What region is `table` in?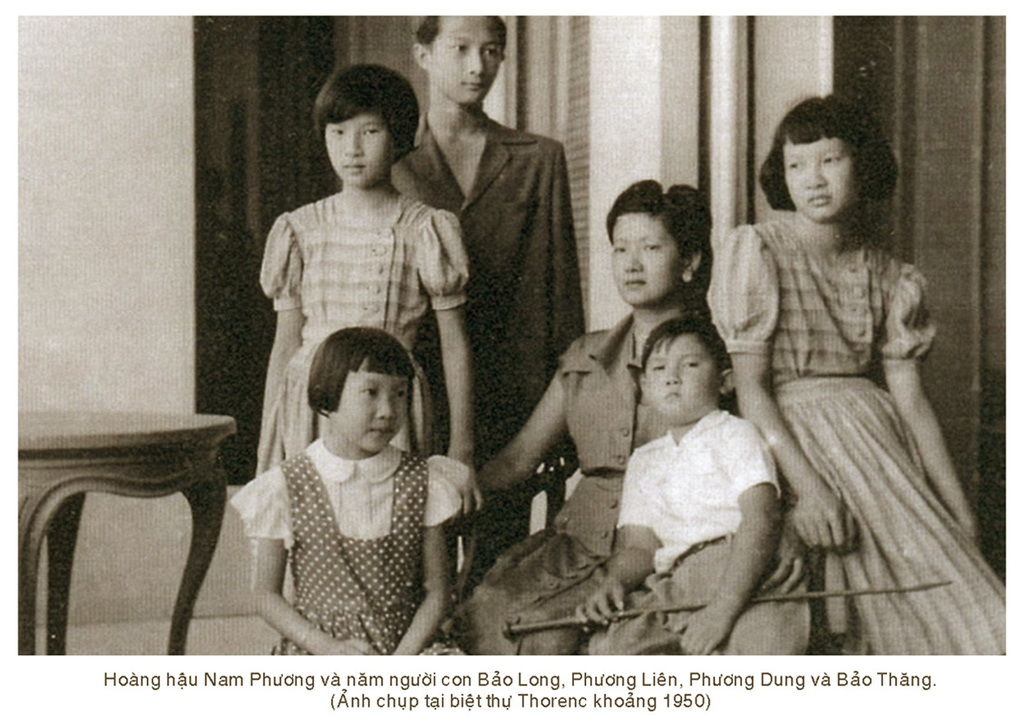
<bbox>15, 404, 239, 656</bbox>.
